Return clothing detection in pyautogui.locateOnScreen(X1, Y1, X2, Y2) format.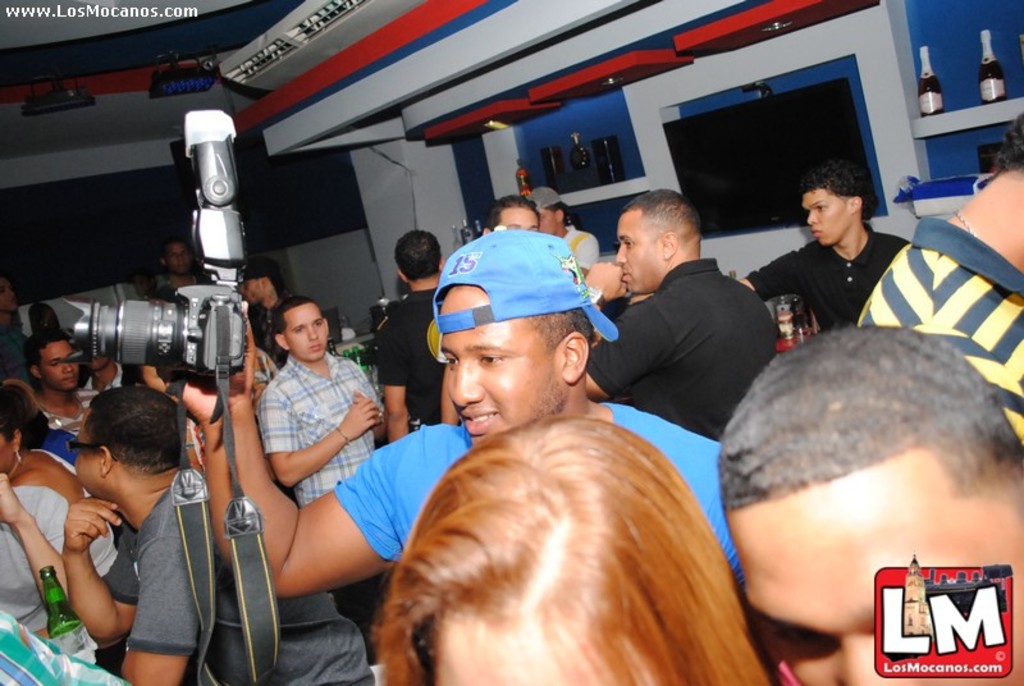
pyautogui.locateOnScreen(32, 427, 78, 465).
